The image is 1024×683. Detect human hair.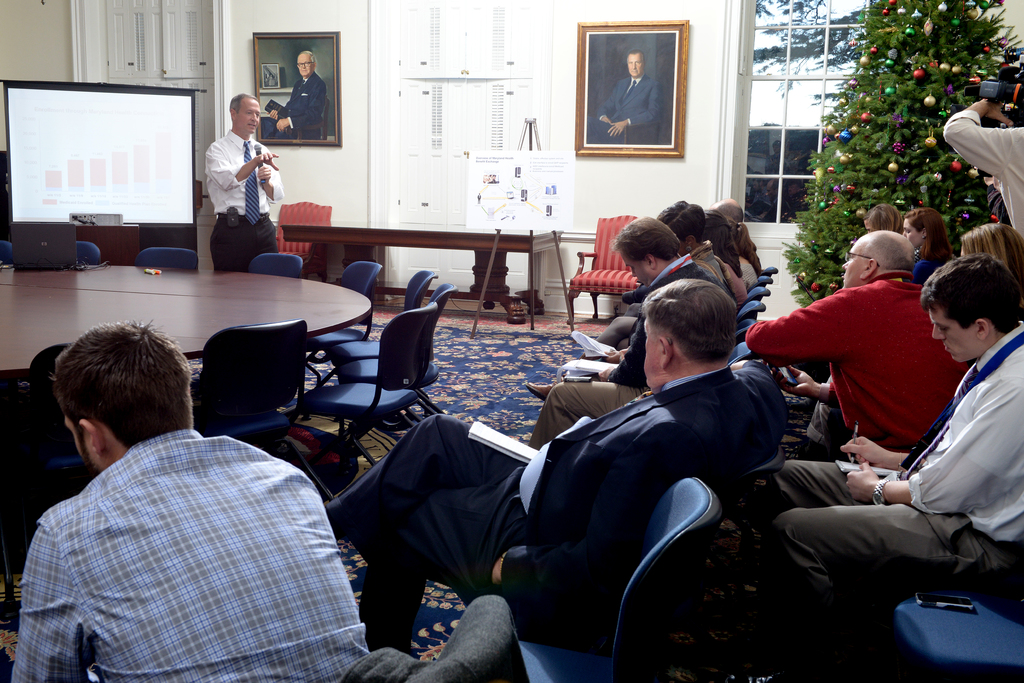
Detection: box=[225, 89, 257, 110].
